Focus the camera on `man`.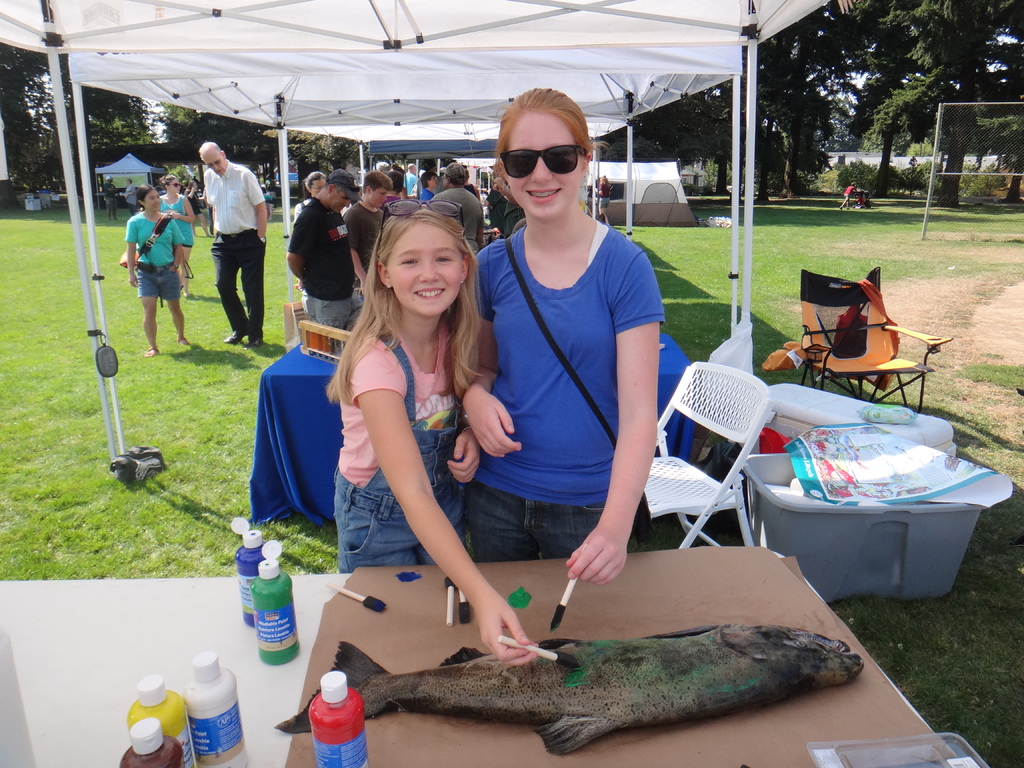
Focus region: bbox(285, 165, 364, 358).
